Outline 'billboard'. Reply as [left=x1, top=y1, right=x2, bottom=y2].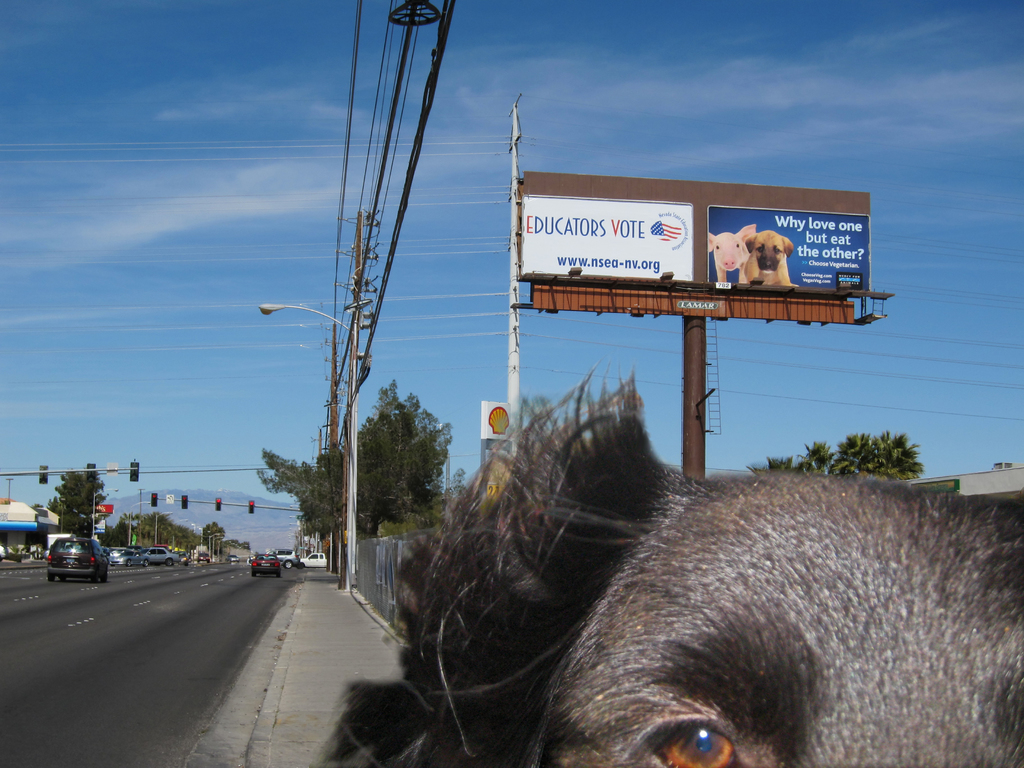
[left=515, top=177, right=856, bottom=306].
